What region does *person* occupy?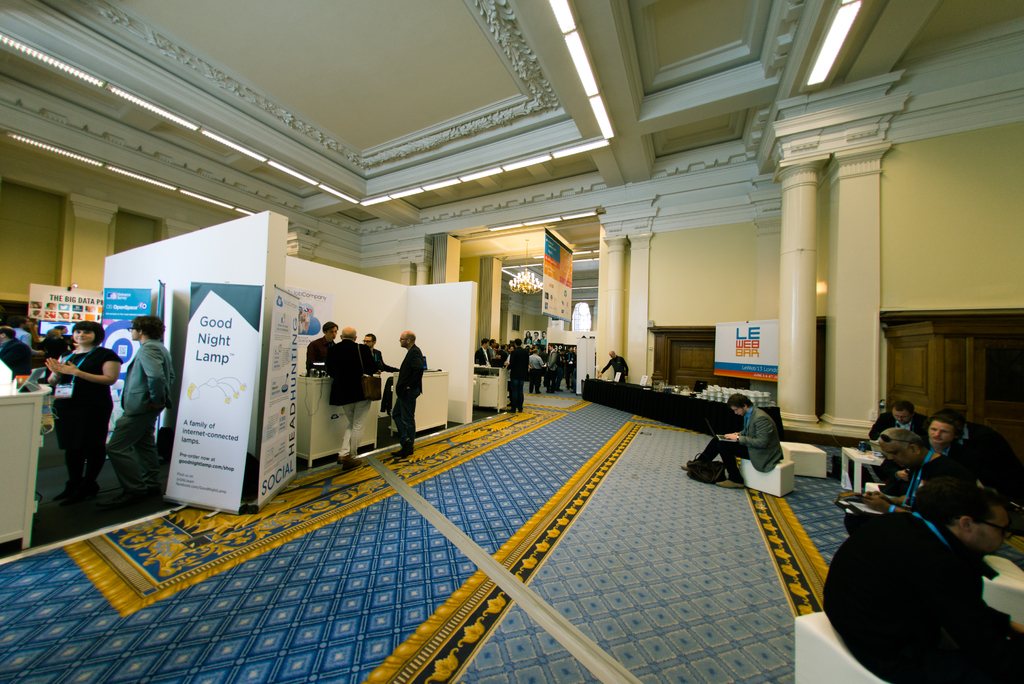
<bbox>596, 347, 624, 379</bbox>.
